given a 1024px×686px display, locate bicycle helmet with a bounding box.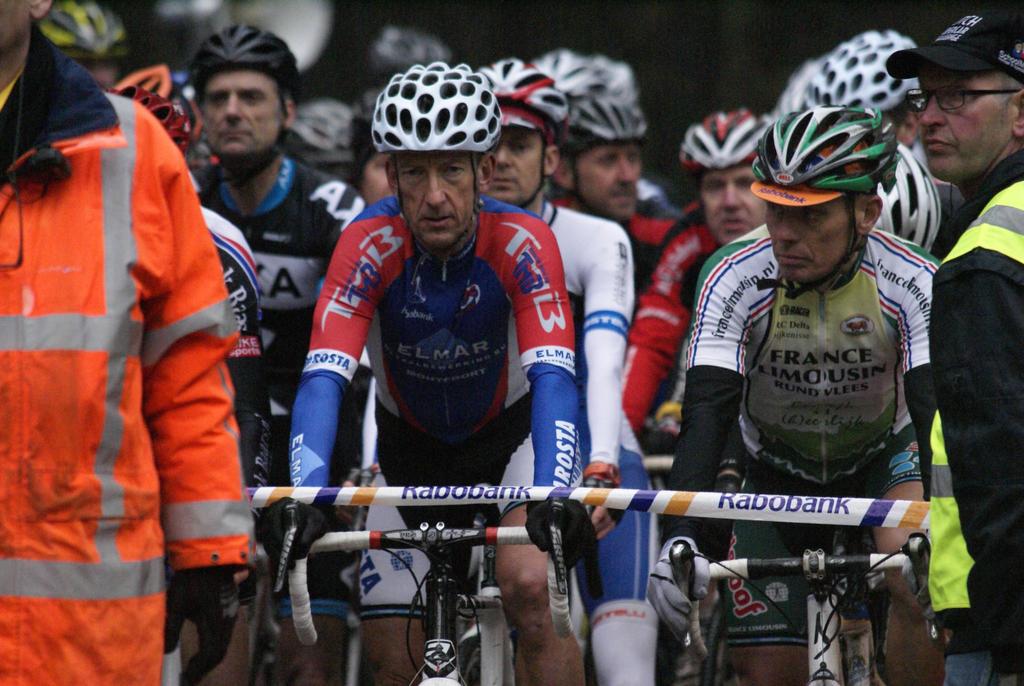
Located: 800 25 927 112.
